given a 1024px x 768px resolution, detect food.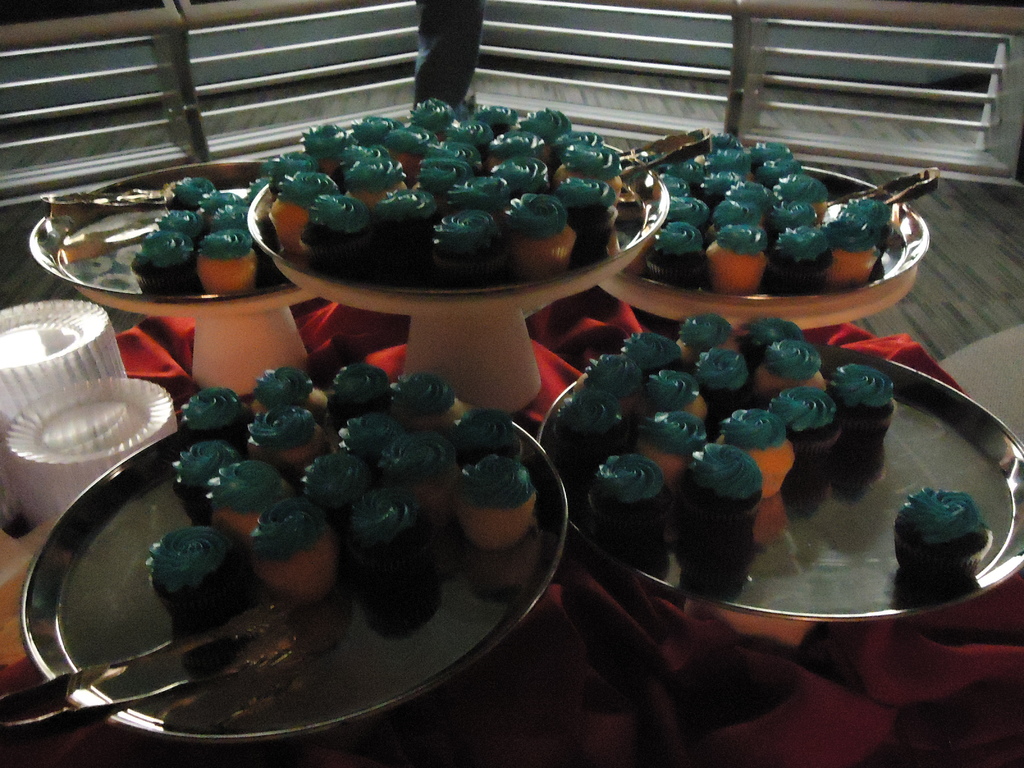
region(133, 231, 199, 294).
